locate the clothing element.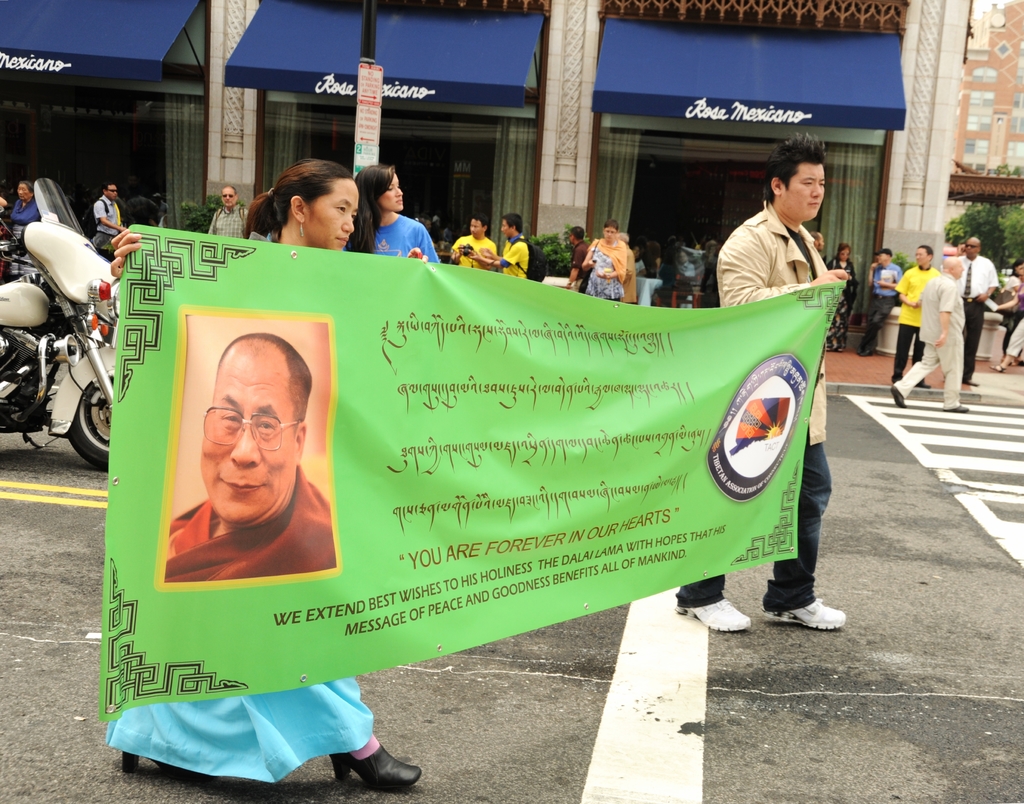
Element bbox: 337,191,428,263.
